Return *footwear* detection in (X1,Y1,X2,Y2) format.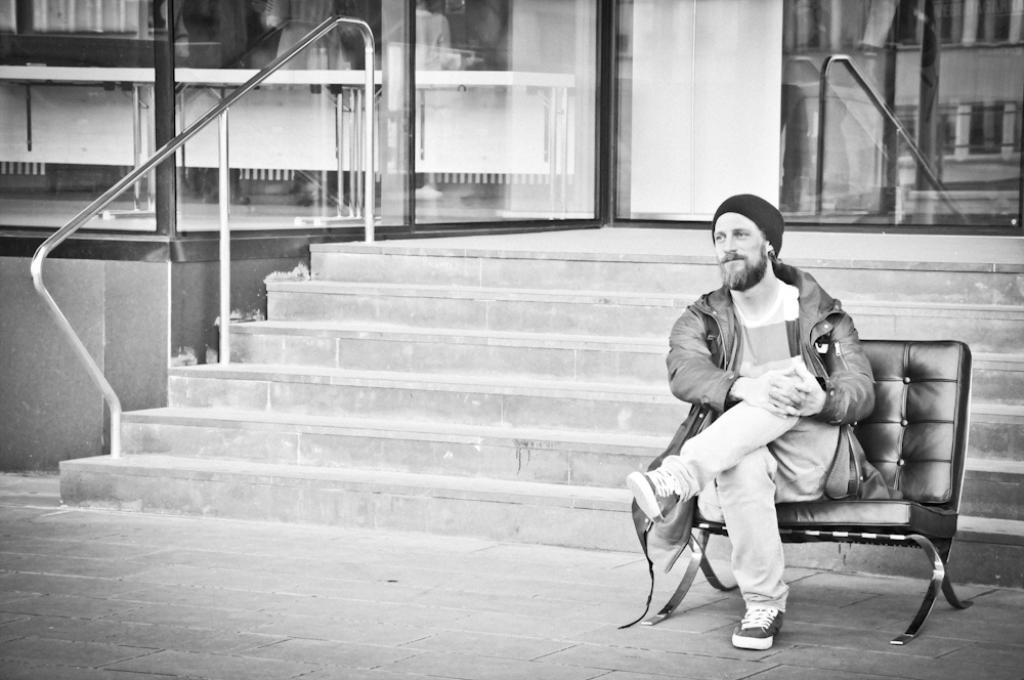
(629,464,685,530).
